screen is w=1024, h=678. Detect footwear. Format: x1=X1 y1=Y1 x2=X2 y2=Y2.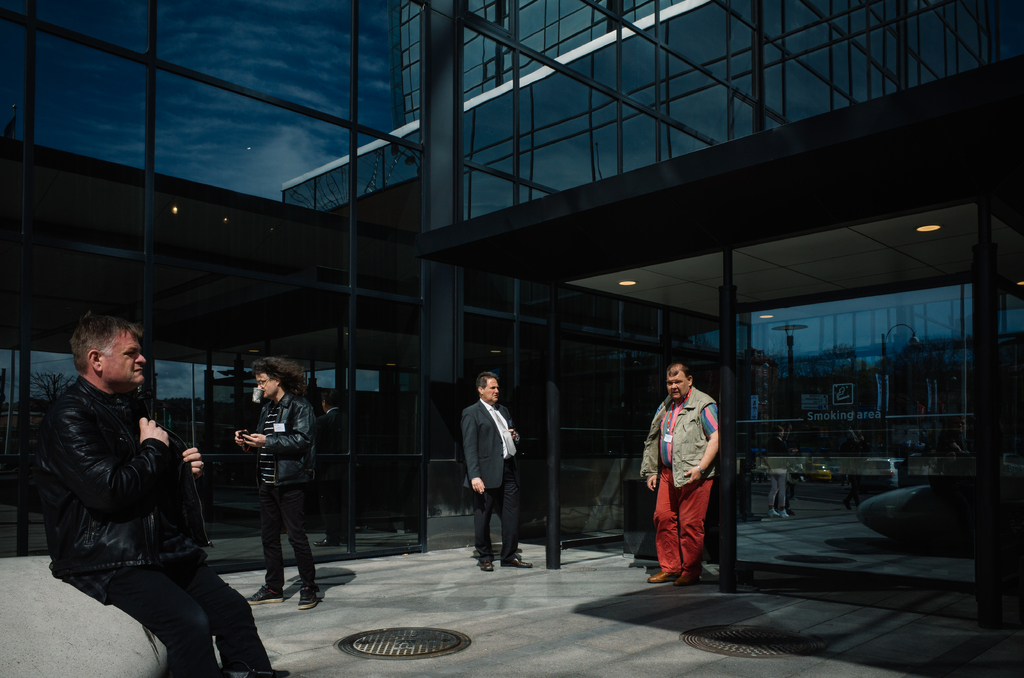
x1=249 y1=583 x2=285 y2=601.
